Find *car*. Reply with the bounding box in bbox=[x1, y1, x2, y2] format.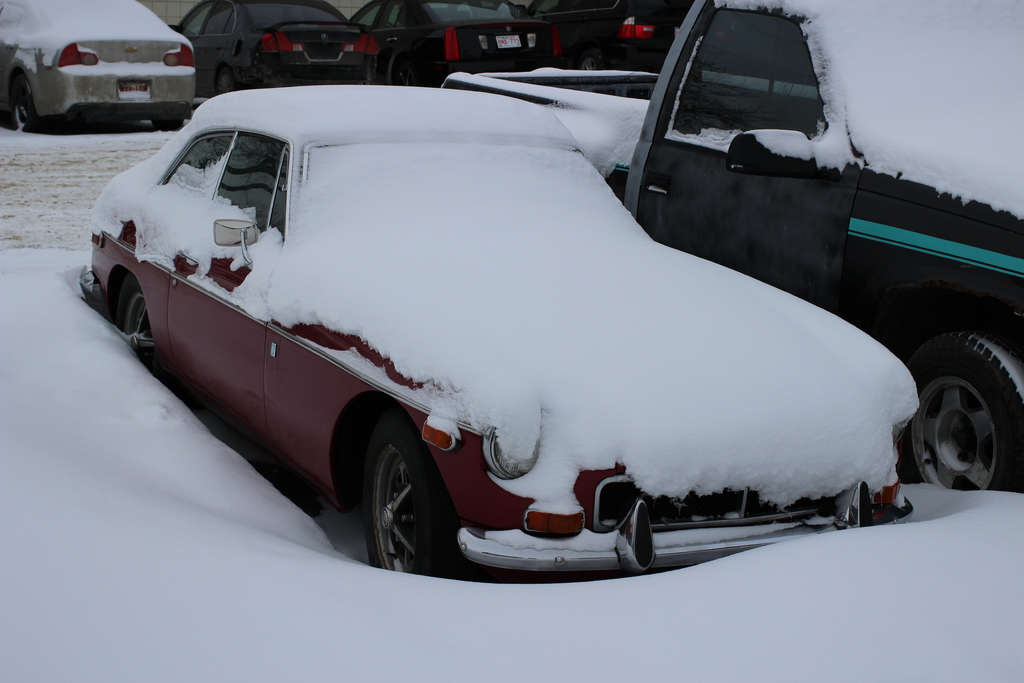
bbox=[0, 0, 196, 134].
